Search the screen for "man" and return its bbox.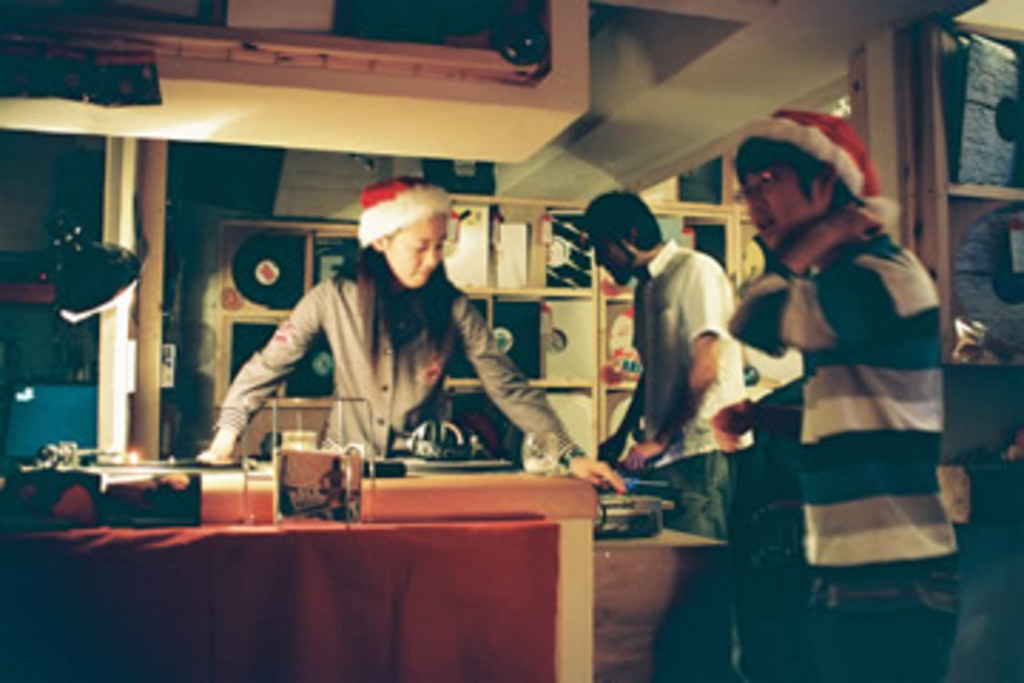
Found: (left=708, top=122, right=959, bottom=623).
